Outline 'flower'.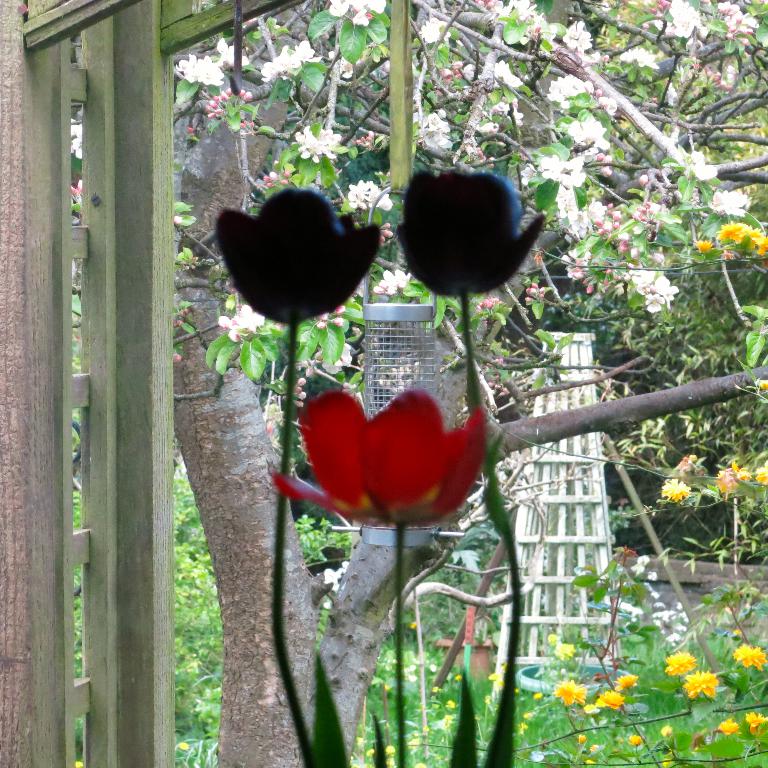
Outline: [659,478,691,508].
